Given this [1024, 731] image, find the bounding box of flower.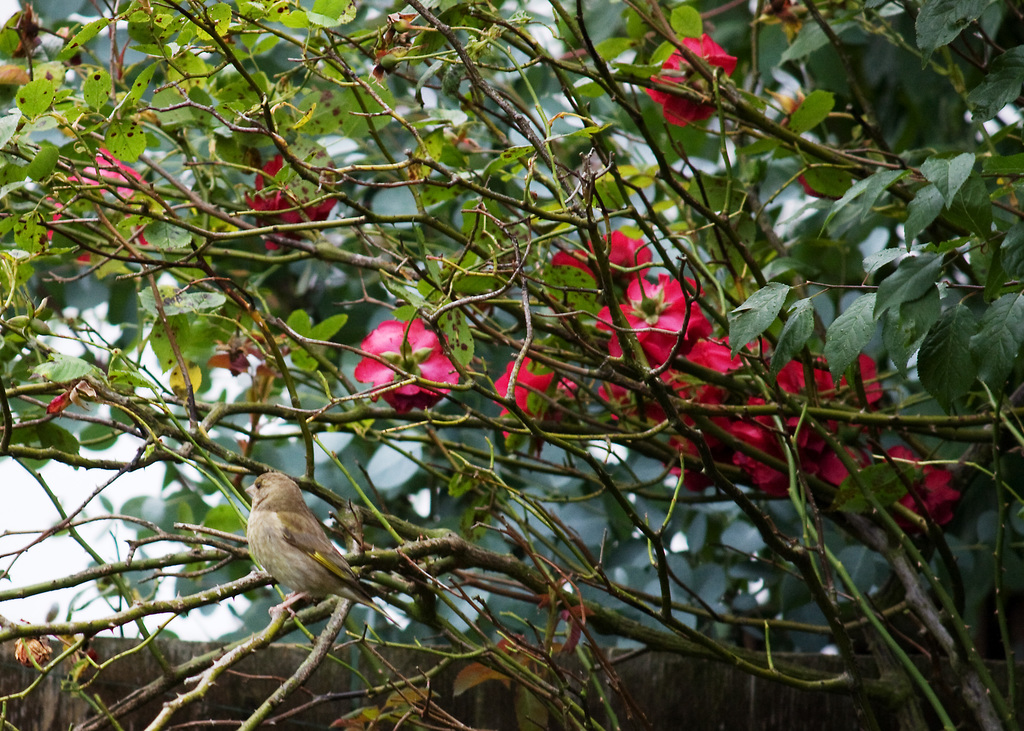
detection(653, 33, 732, 129).
